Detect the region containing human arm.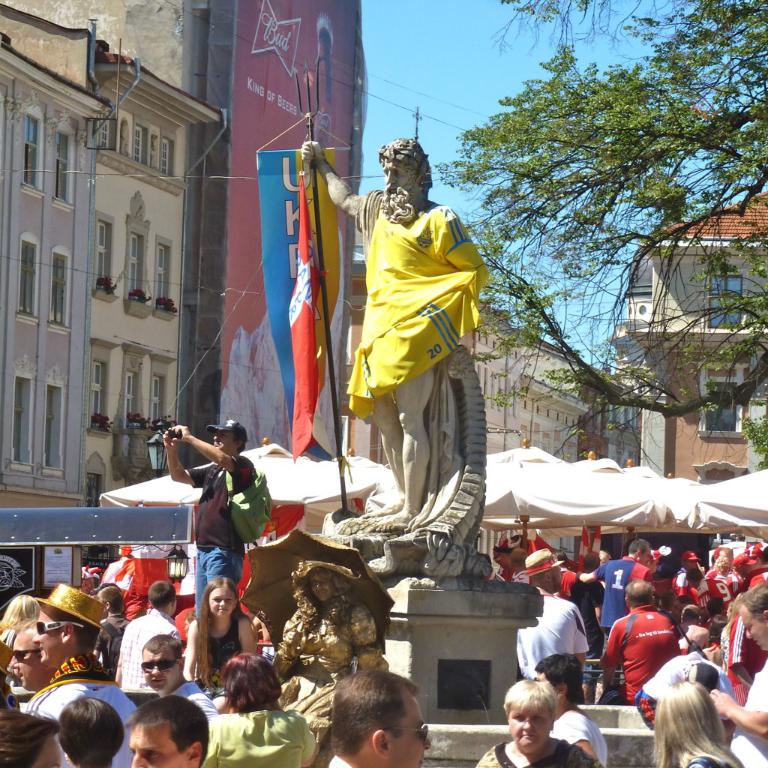
l=301, t=135, r=364, b=224.
